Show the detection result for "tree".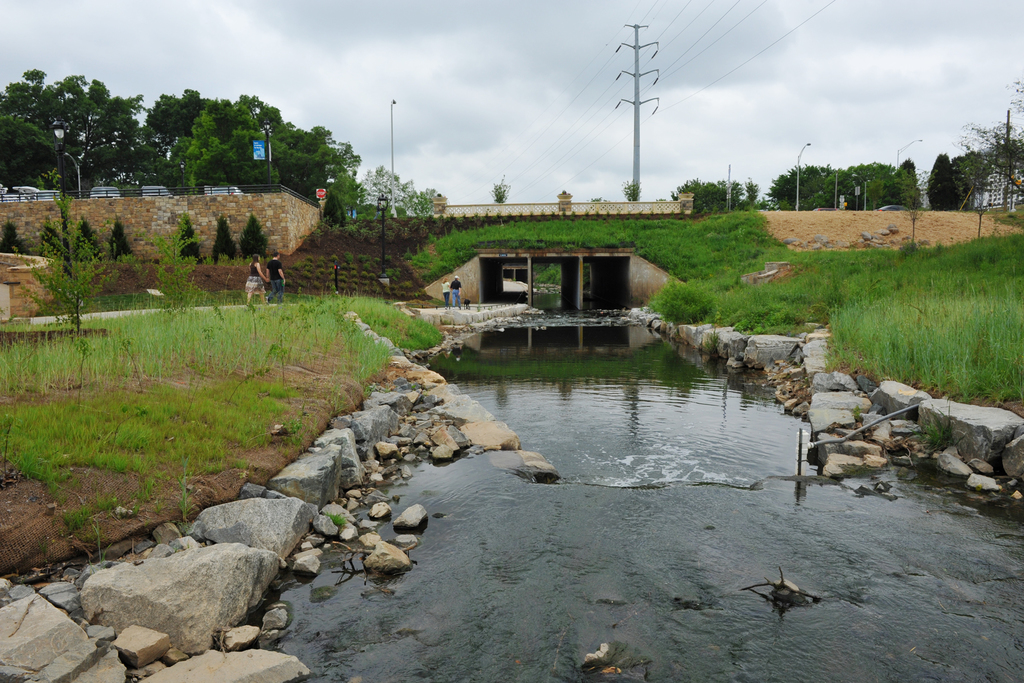
box(15, 177, 124, 320).
